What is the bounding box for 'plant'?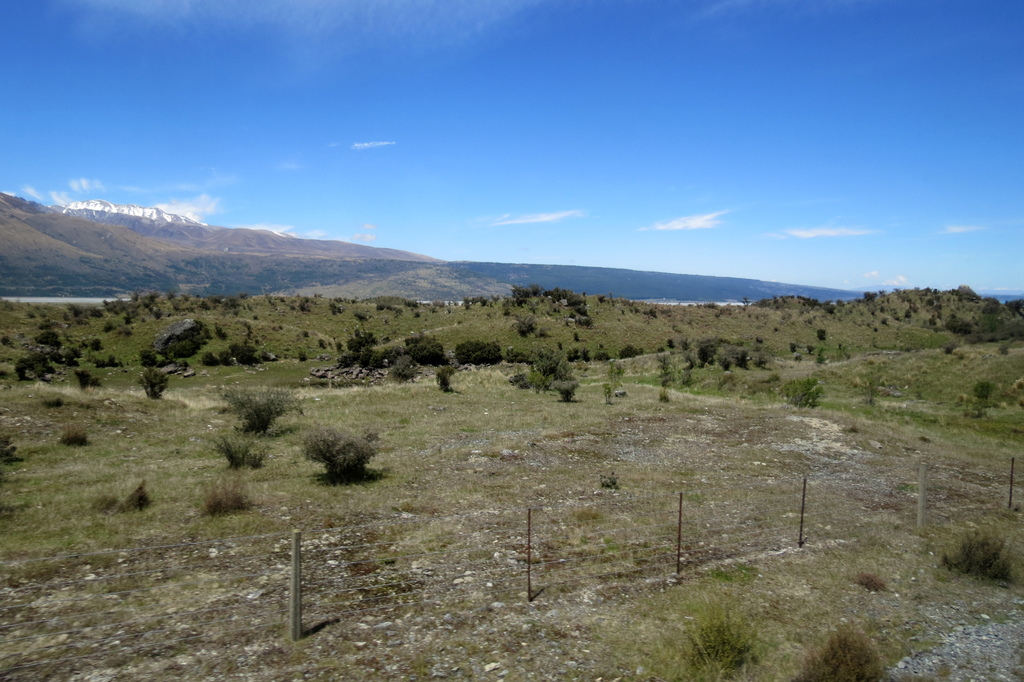
<region>392, 353, 415, 382</region>.
